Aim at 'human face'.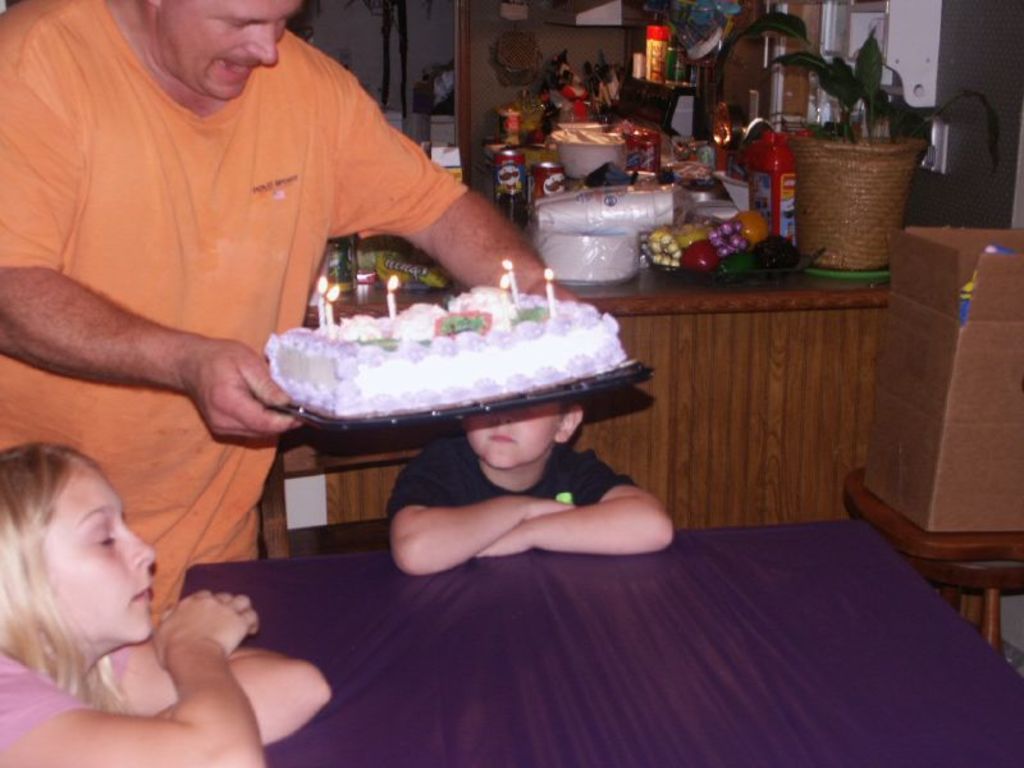
Aimed at box(460, 403, 573, 466).
